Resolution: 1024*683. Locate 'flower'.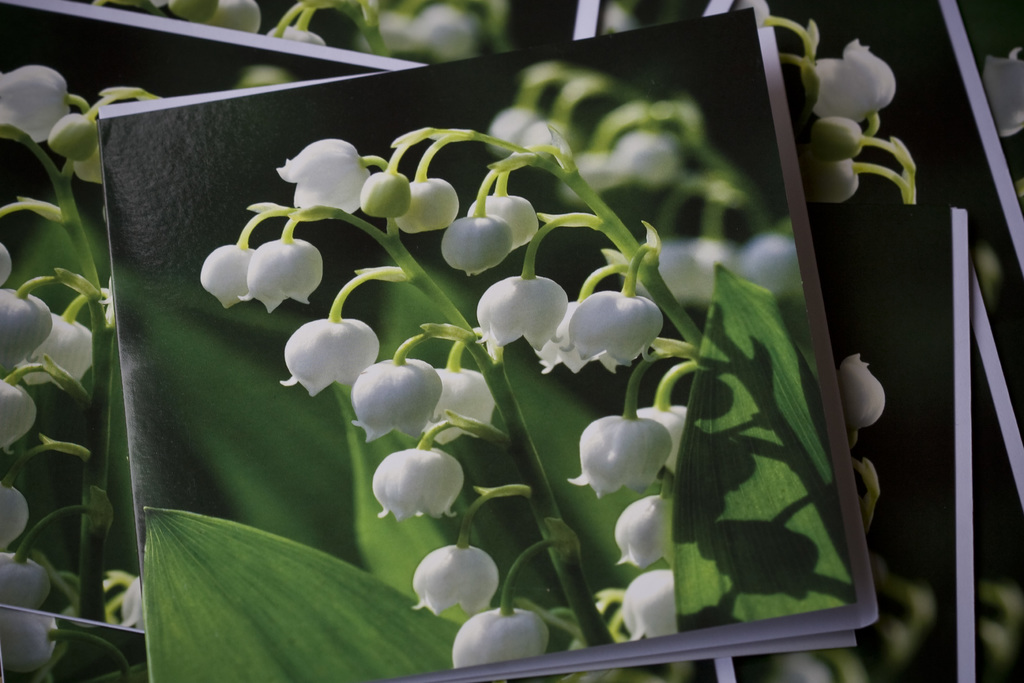
0 62 72 143.
